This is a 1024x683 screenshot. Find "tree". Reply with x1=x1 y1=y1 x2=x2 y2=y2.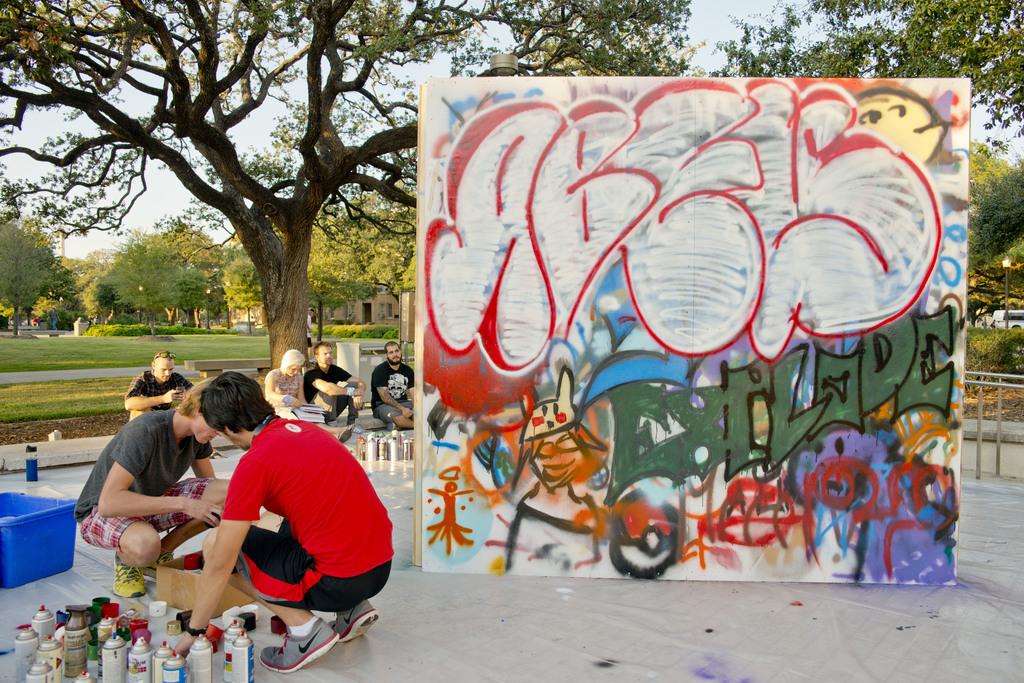
x1=959 y1=148 x2=1023 y2=278.
